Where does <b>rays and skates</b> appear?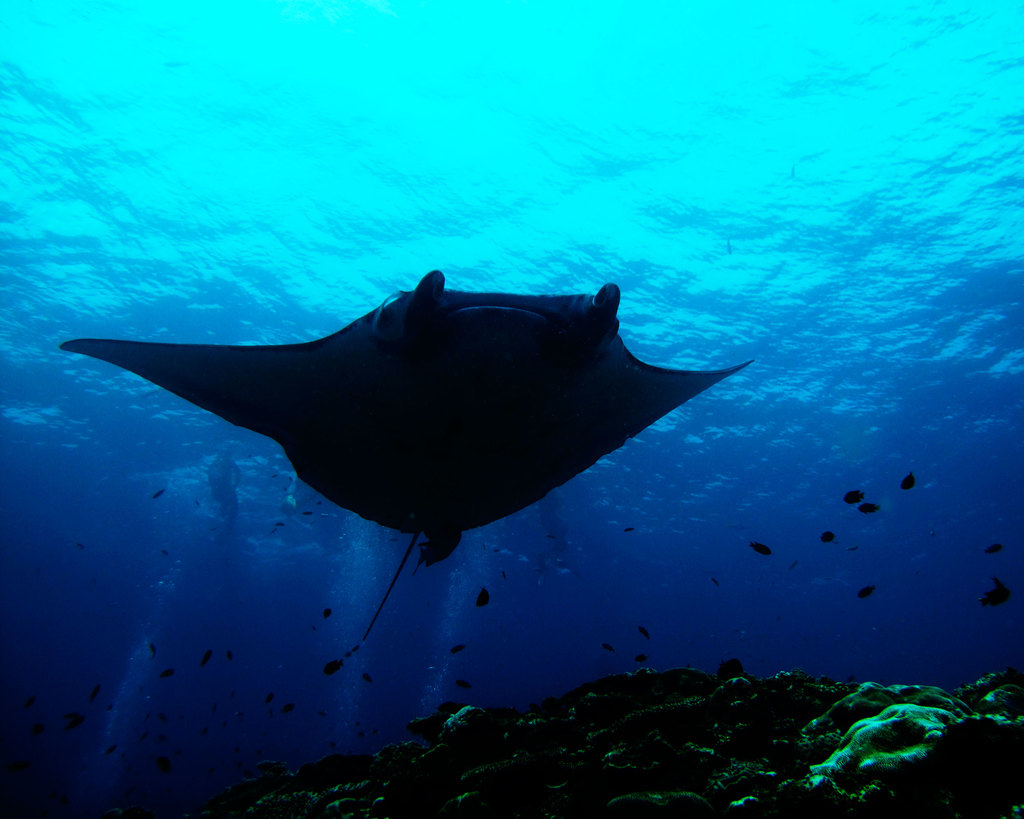
Appears at Rect(58, 268, 756, 640).
